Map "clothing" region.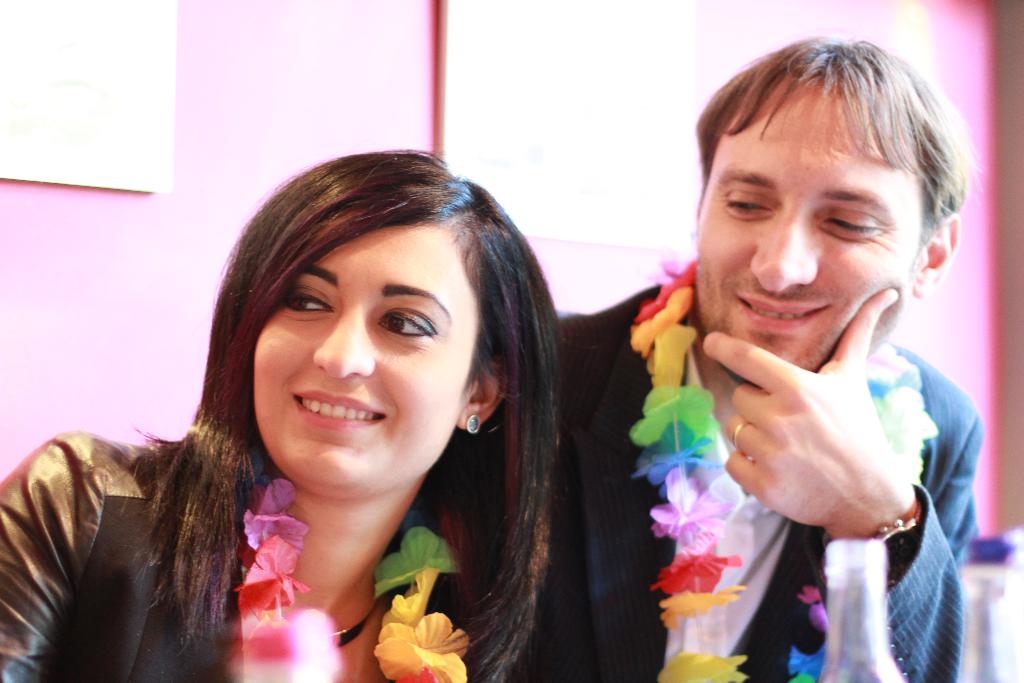
Mapped to [left=550, top=276, right=986, bottom=682].
